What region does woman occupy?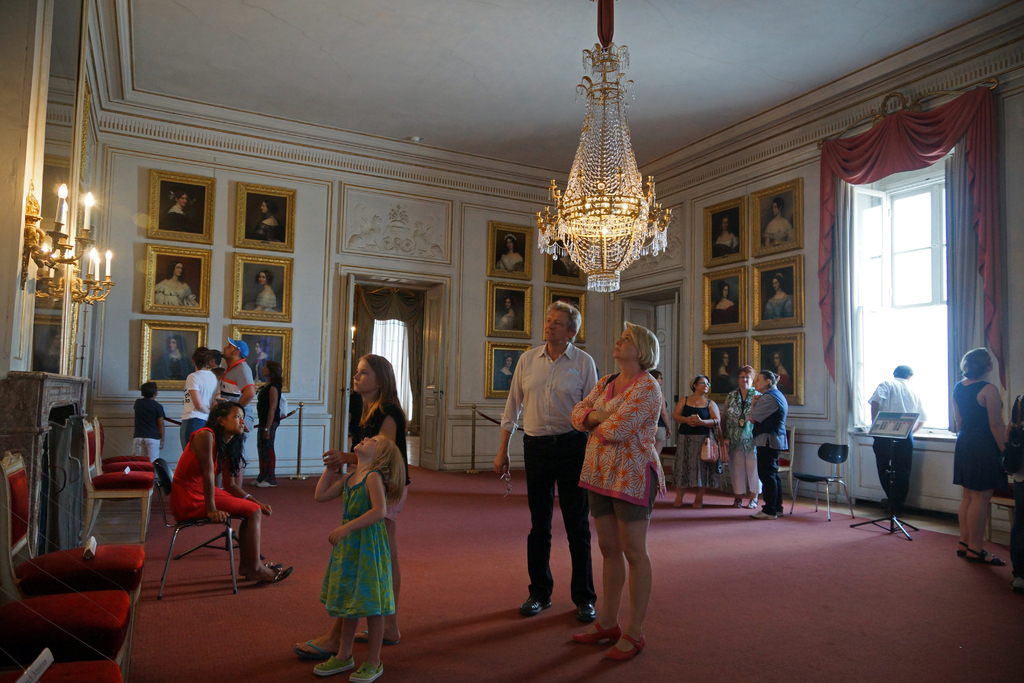
pyautogui.locateOnScreen(950, 347, 1010, 566).
